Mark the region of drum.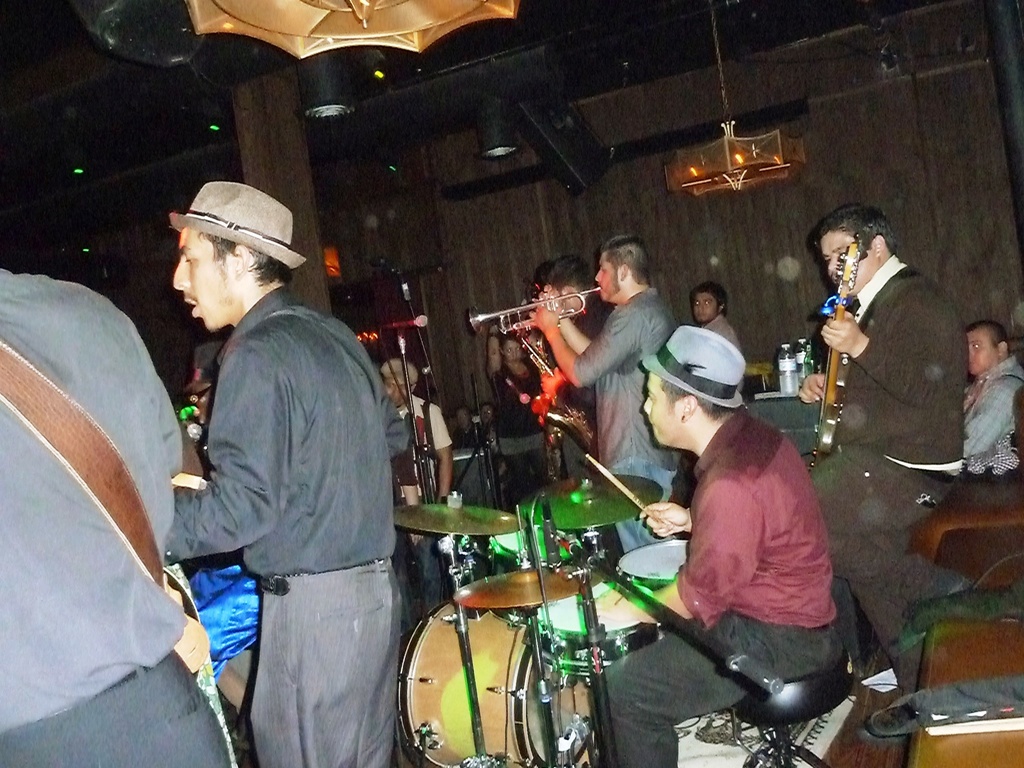
Region: 393,602,634,767.
